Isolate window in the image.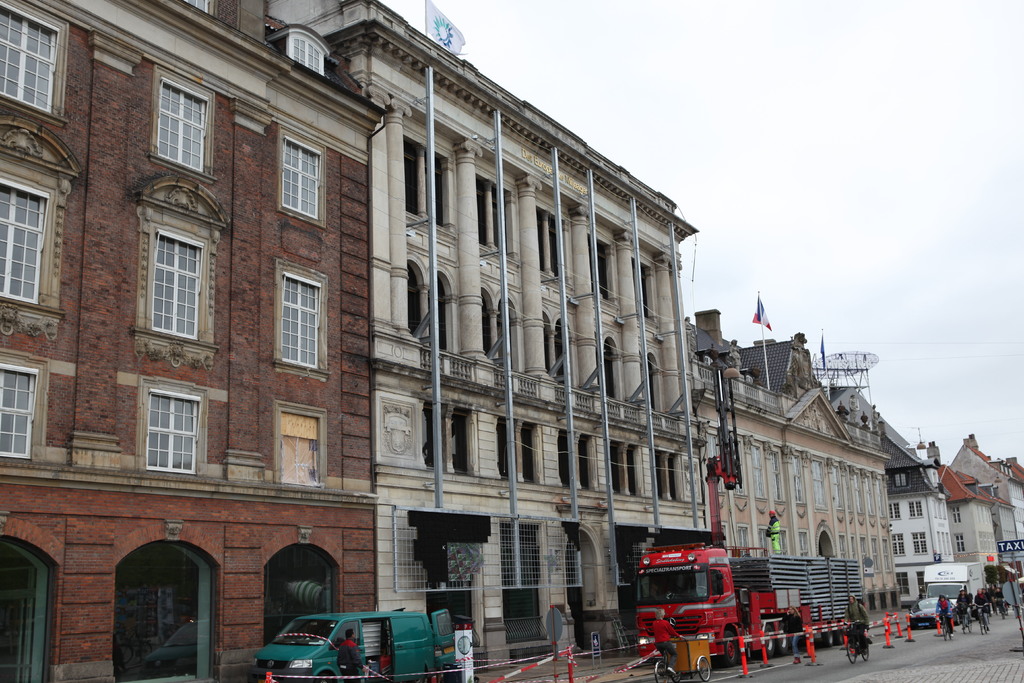
Isolated region: left=901, top=491, right=927, bottom=523.
